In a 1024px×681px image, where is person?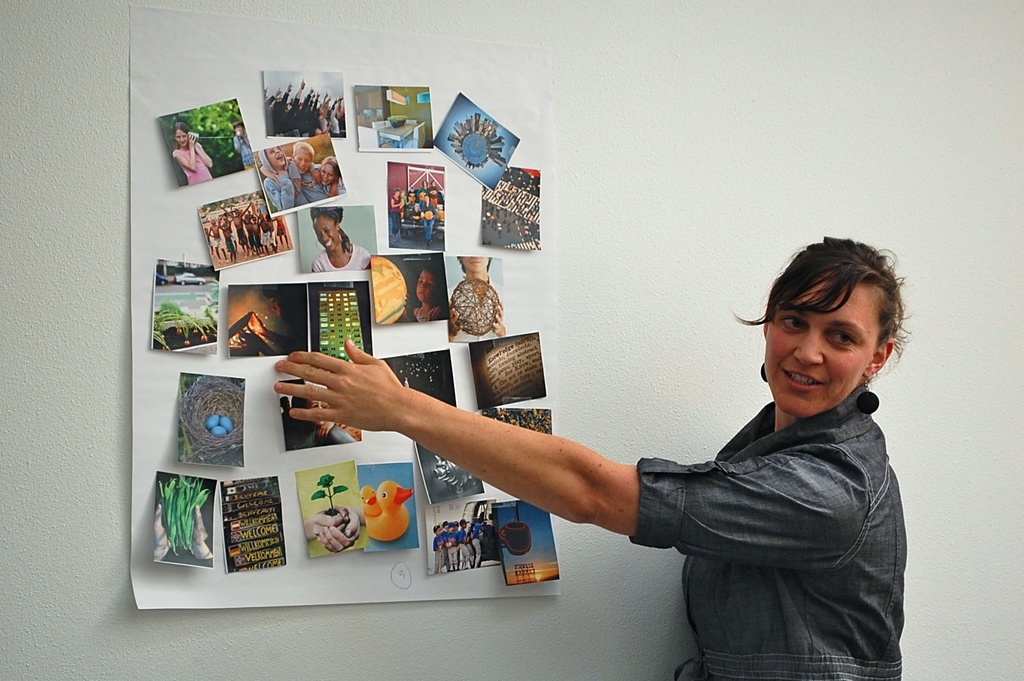
x1=228 y1=121 x2=257 y2=172.
